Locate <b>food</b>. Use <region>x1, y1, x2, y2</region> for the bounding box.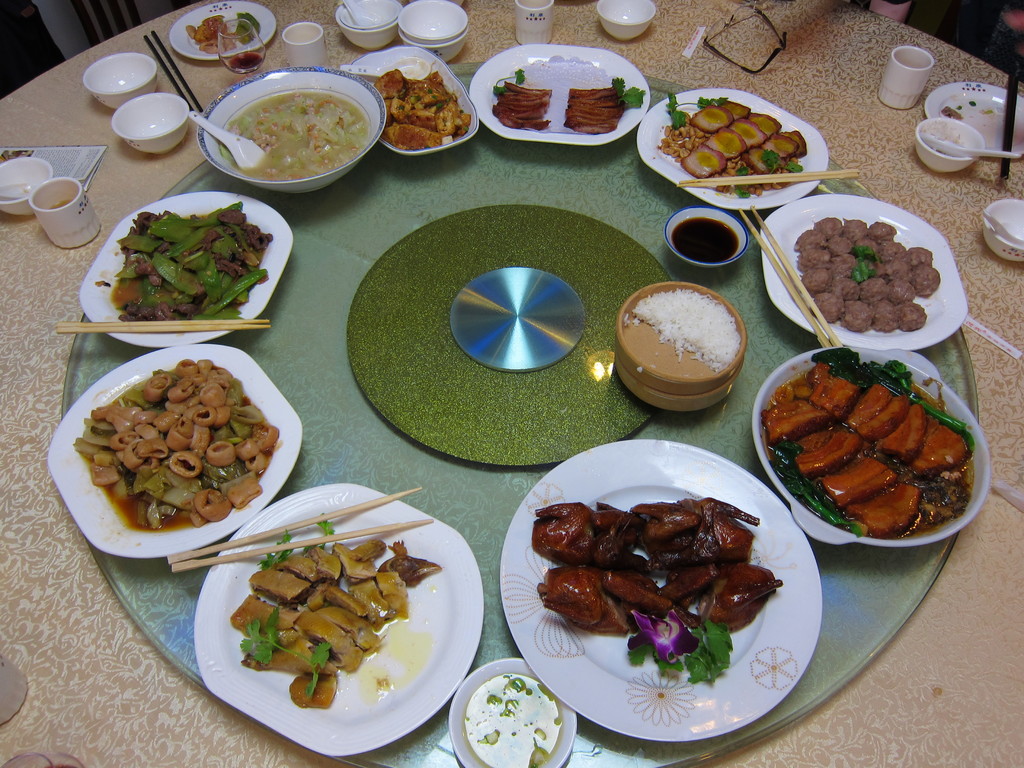
<region>369, 66, 467, 150</region>.
